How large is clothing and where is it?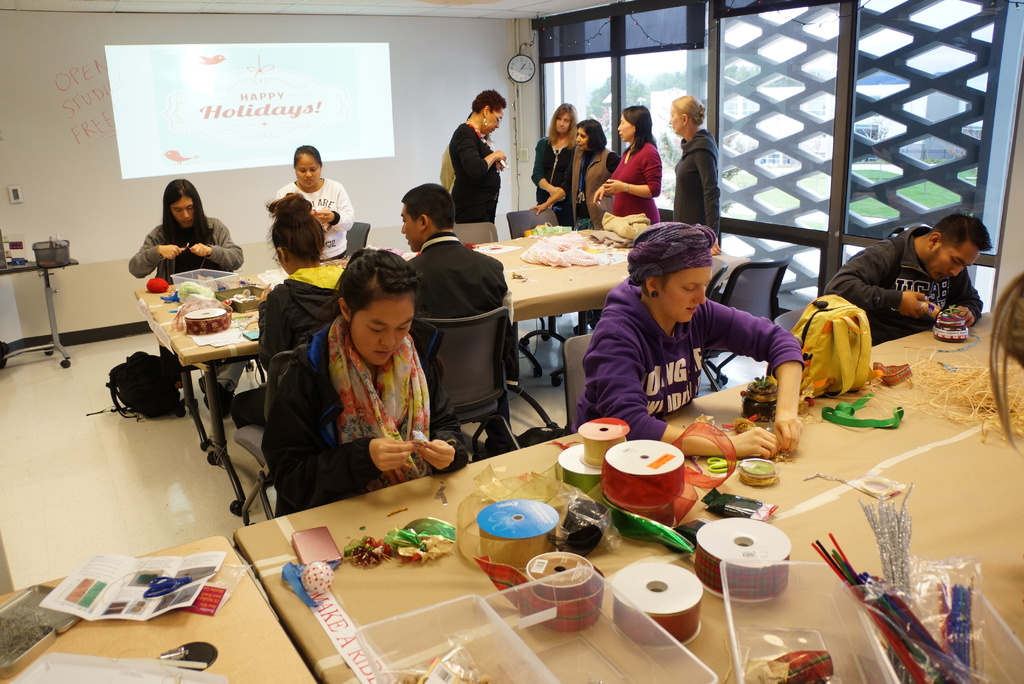
Bounding box: 276 177 355 259.
